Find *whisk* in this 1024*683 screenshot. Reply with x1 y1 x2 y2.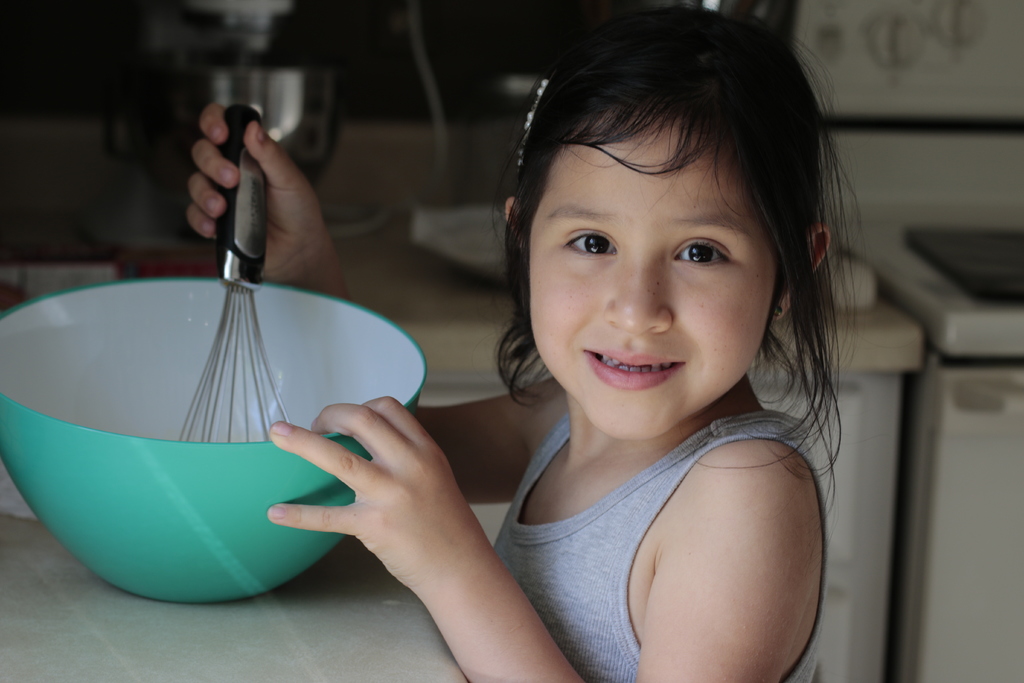
174 103 291 444.
